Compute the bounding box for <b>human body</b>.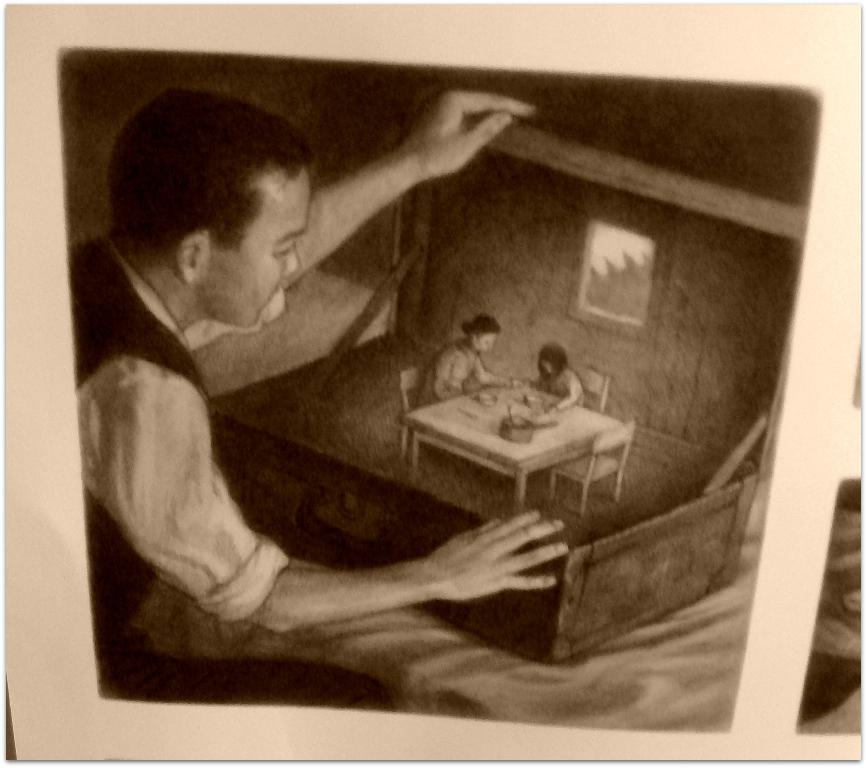
{"left": 422, "top": 308, "right": 504, "bottom": 407}.
